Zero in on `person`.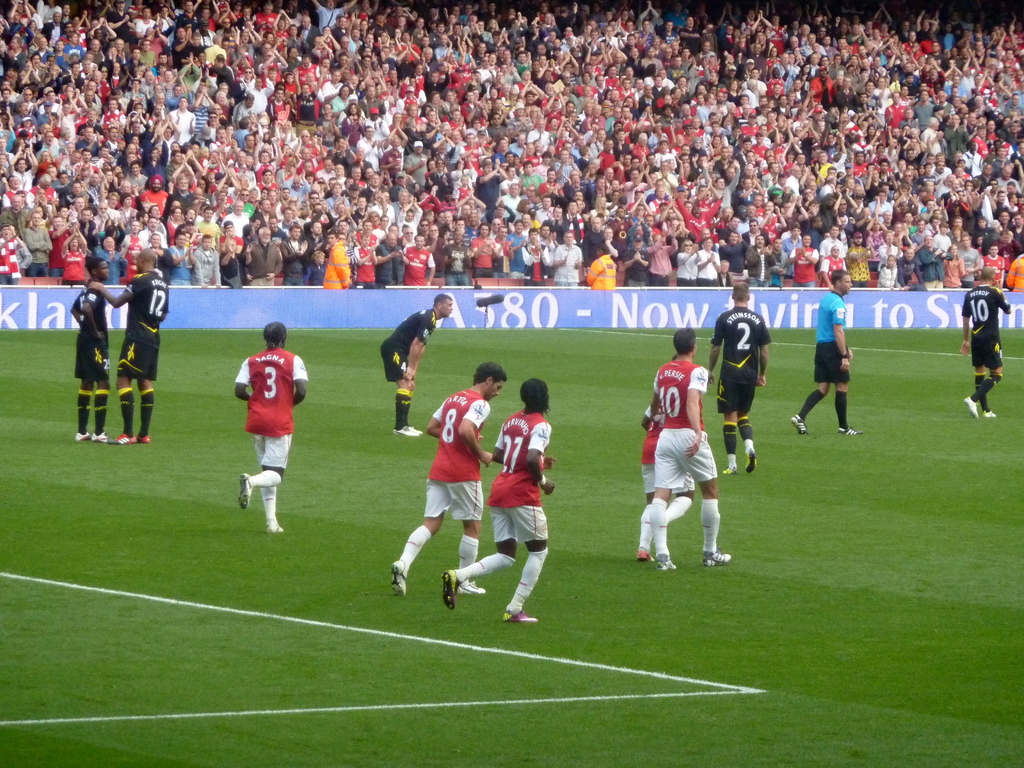
Zeroed in: crop(228, 314, 298, 549).
